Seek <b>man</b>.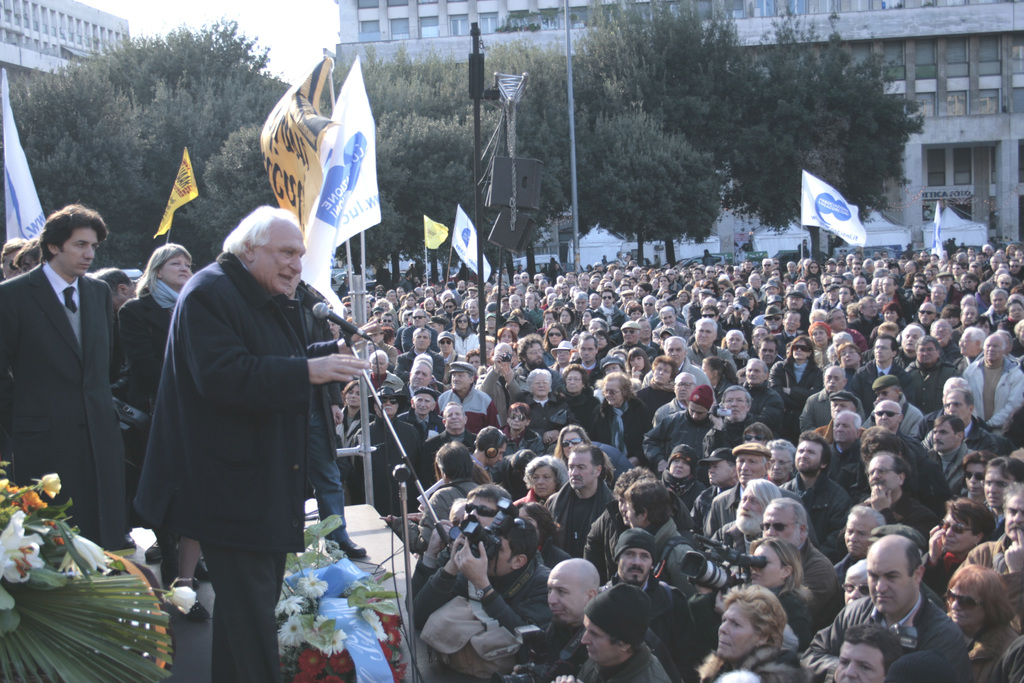
rect(445, 360, 504, 420).
